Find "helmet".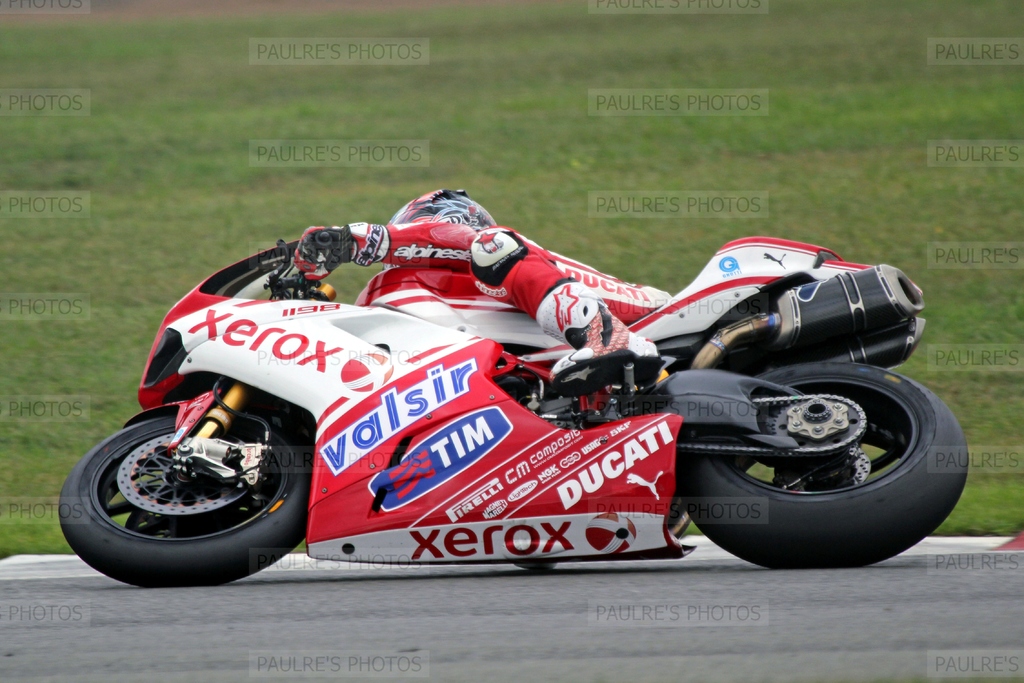
region(387, 188, 501, 227).
